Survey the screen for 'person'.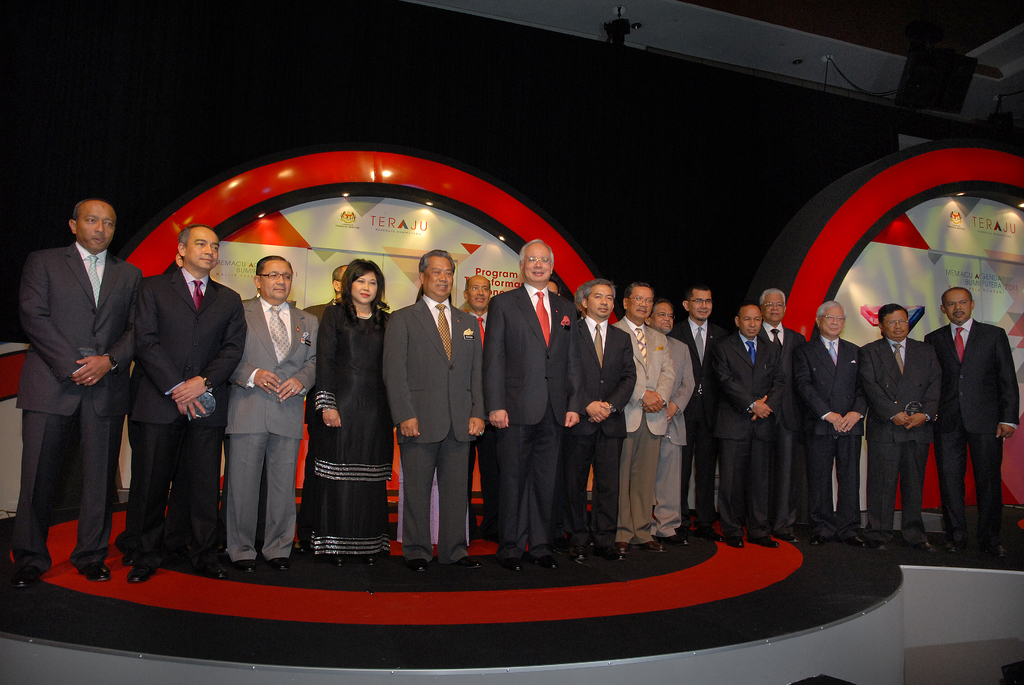
Survey found: (755,285,809,544).
